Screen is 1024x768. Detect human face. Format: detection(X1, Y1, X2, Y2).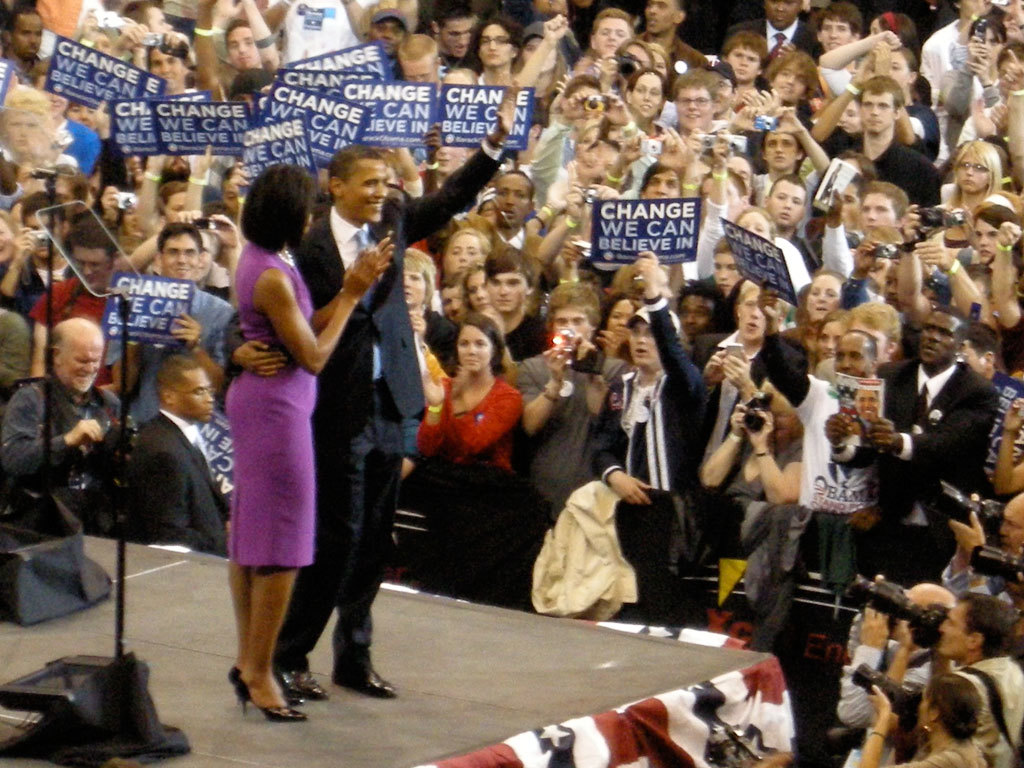
detection(488, 273, 523, 311).
